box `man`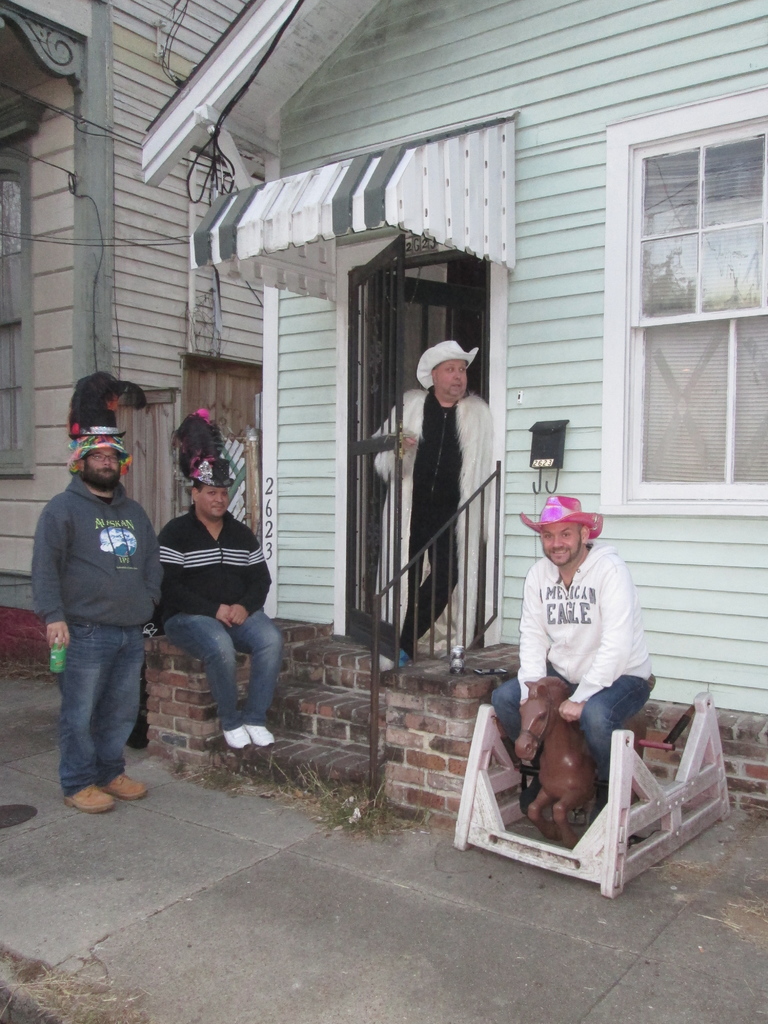
(x1=24, y1=408, x2=171, y2=832)
